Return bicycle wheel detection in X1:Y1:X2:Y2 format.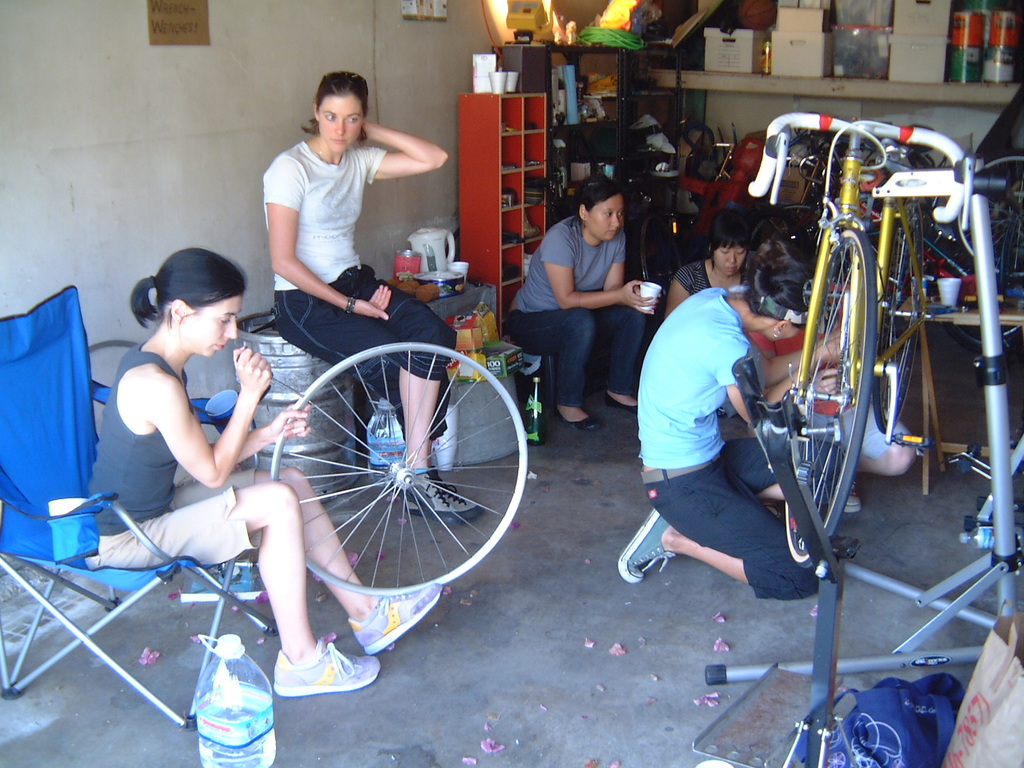
266:346:528:621.
